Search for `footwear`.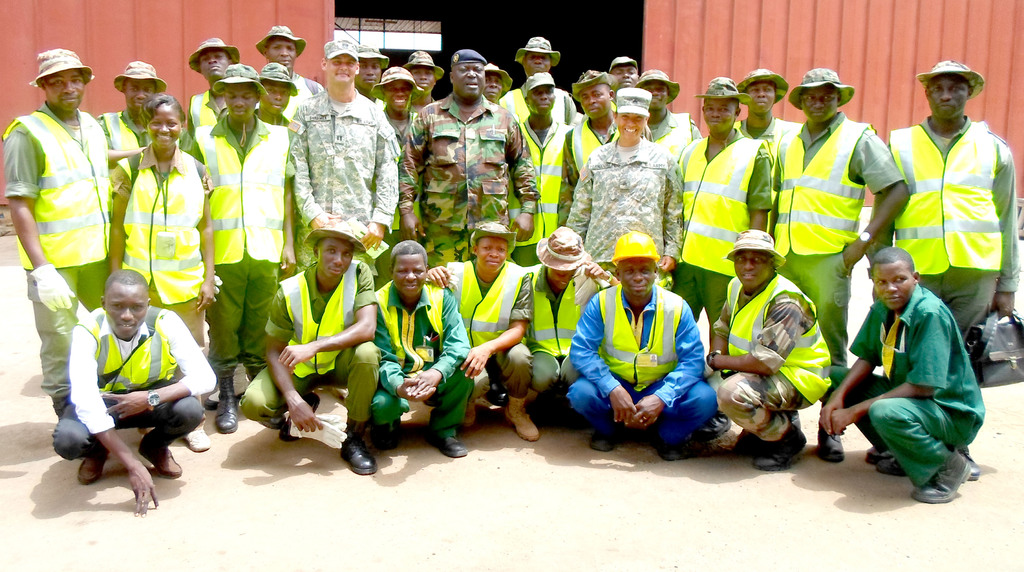
Found at bbox(966, 450, 980, 479).
